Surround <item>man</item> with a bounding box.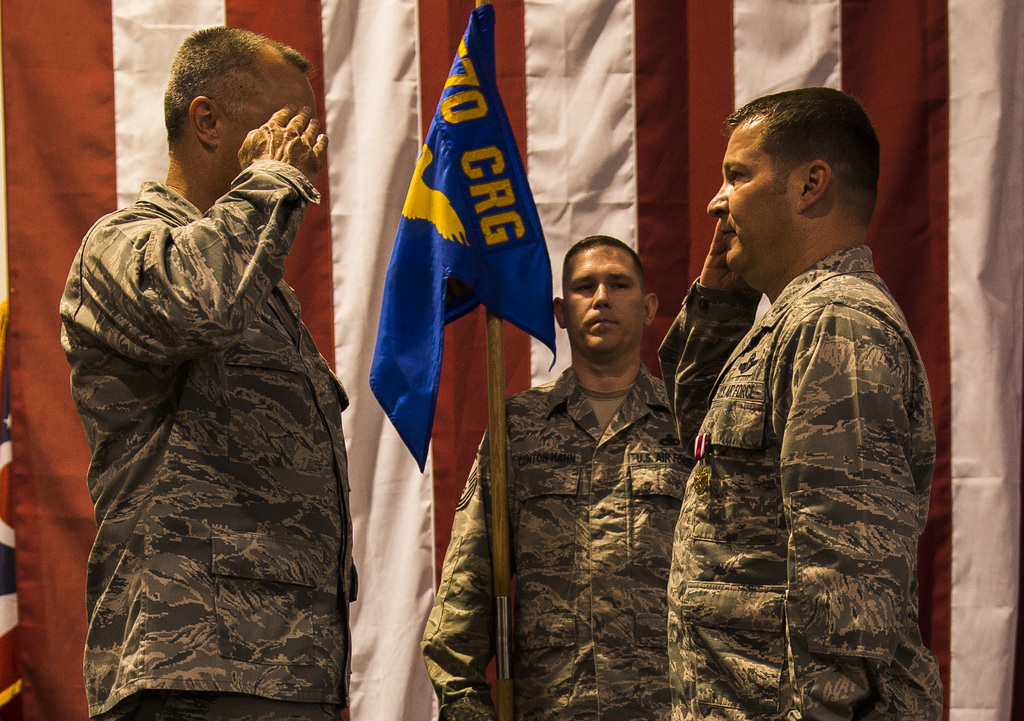
l=61, t=20, r=360, b=720.
